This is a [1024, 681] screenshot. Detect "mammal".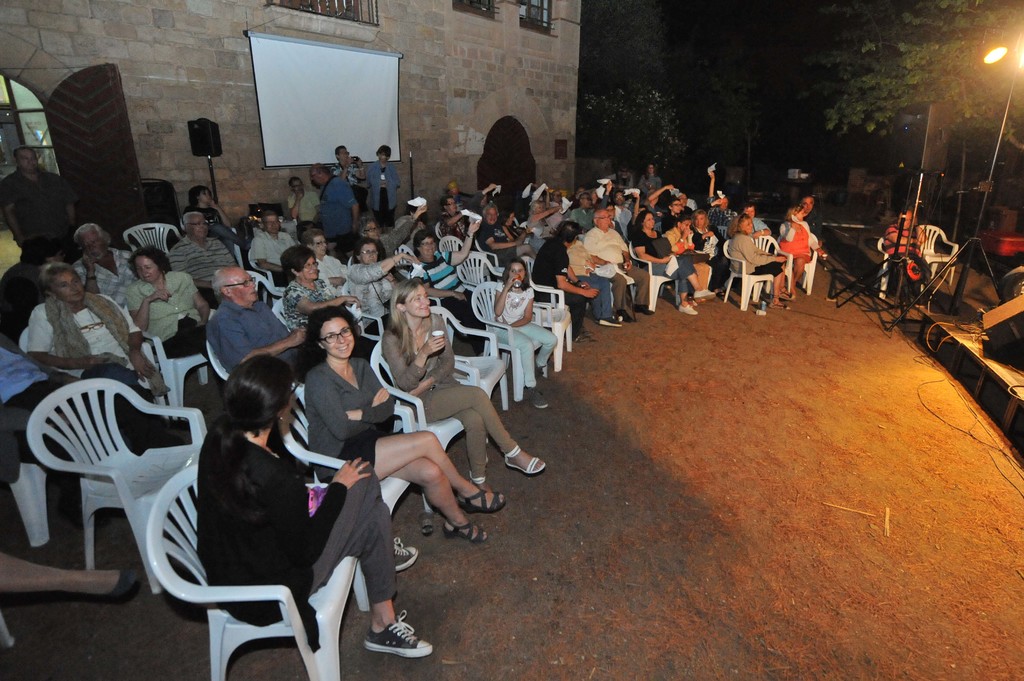
region(364, 144, 406, 228).
